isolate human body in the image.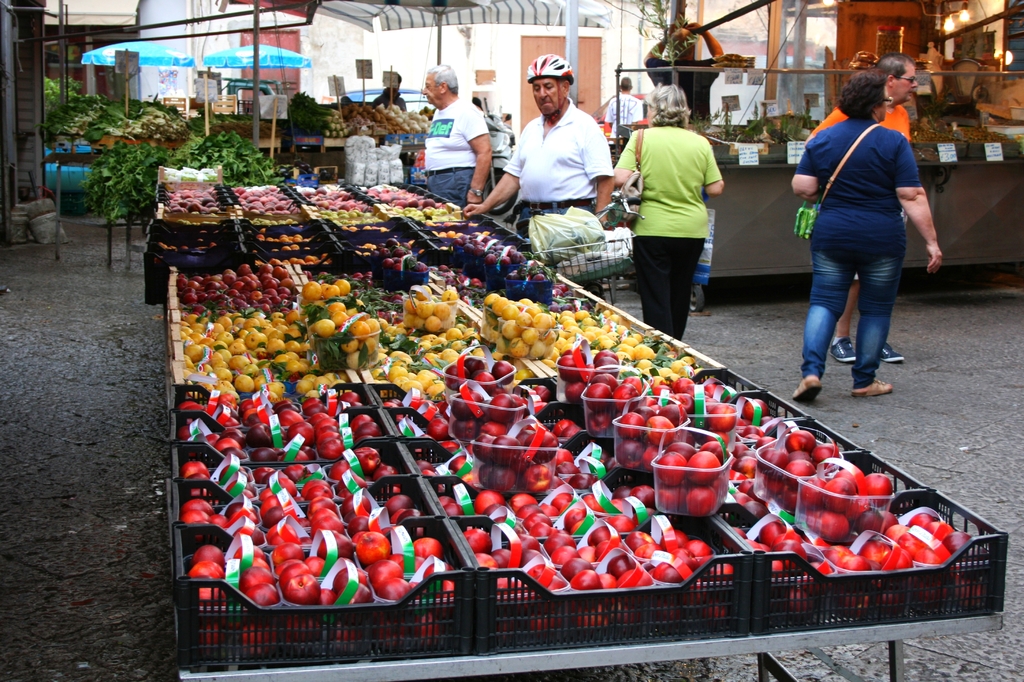
Isolated region: region(424, 99, 492, 210).
